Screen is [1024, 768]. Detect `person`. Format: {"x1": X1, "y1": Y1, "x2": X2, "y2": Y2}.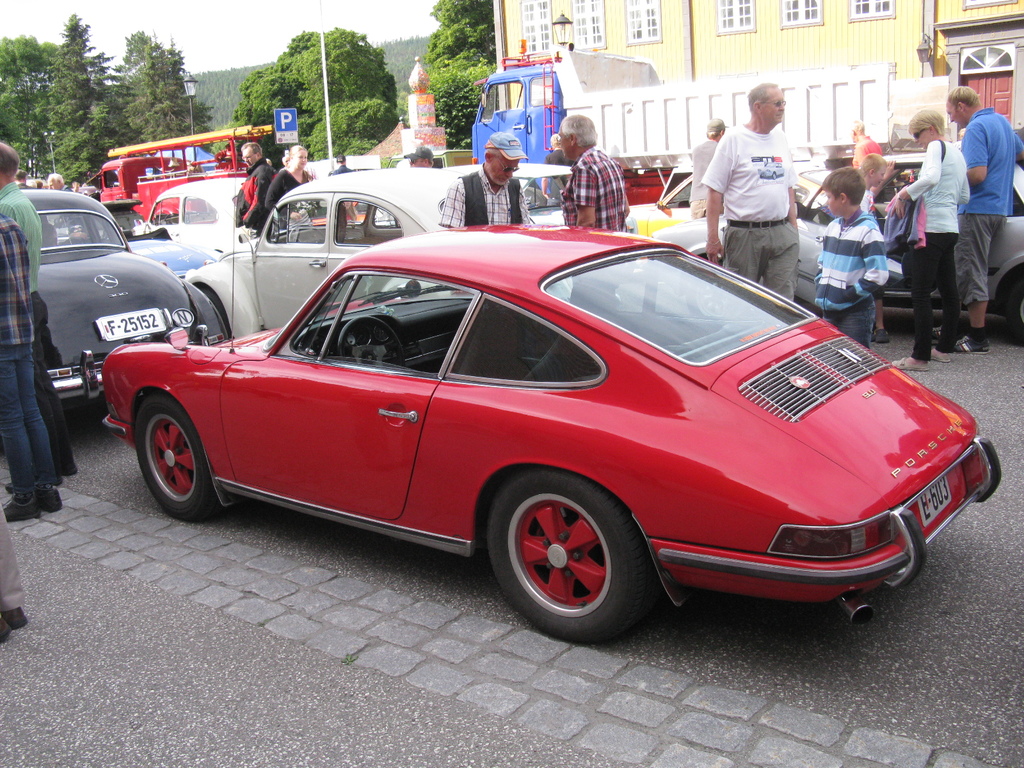
{"x1": 810, "y1": 165, "x2": 890, "y2": 352}.
